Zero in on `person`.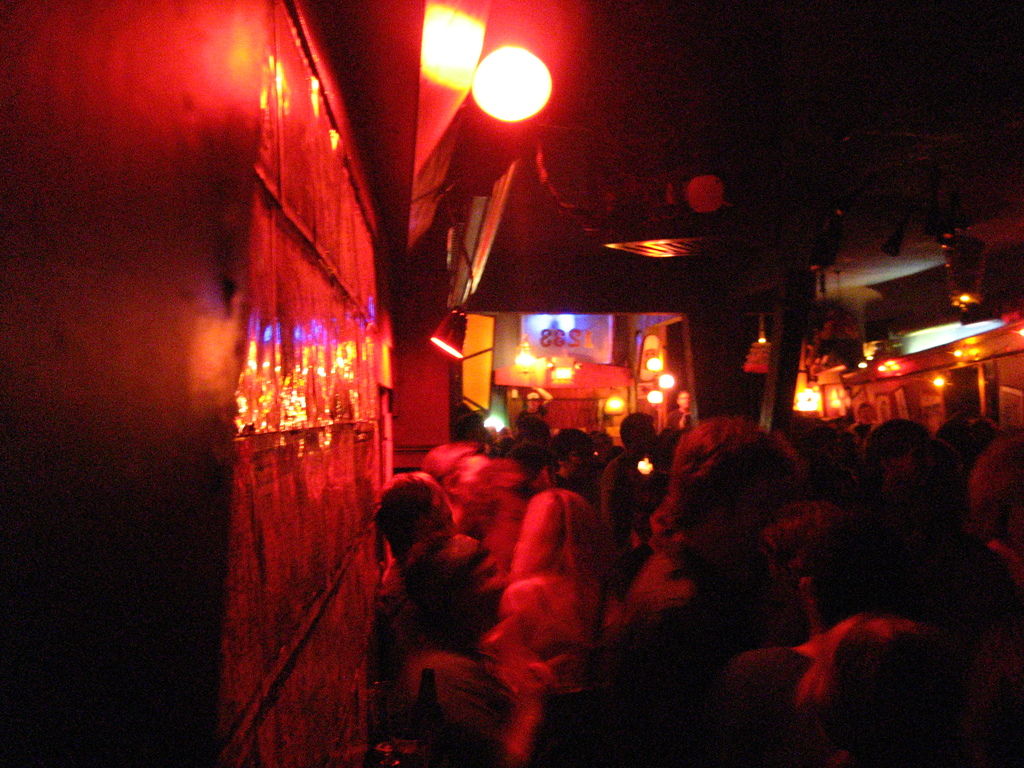
Zeroed in: detection(965, 433, 1023, 584).
